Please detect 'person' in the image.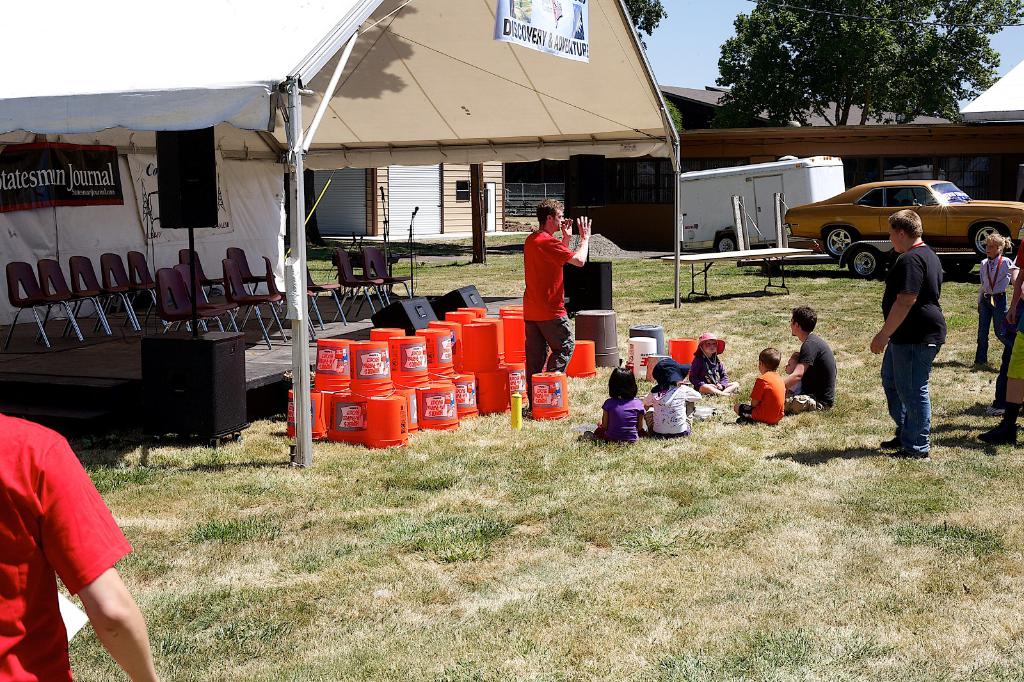
{"x1": 733, "y1": 347, "x2": 786, "y2": 423}.
